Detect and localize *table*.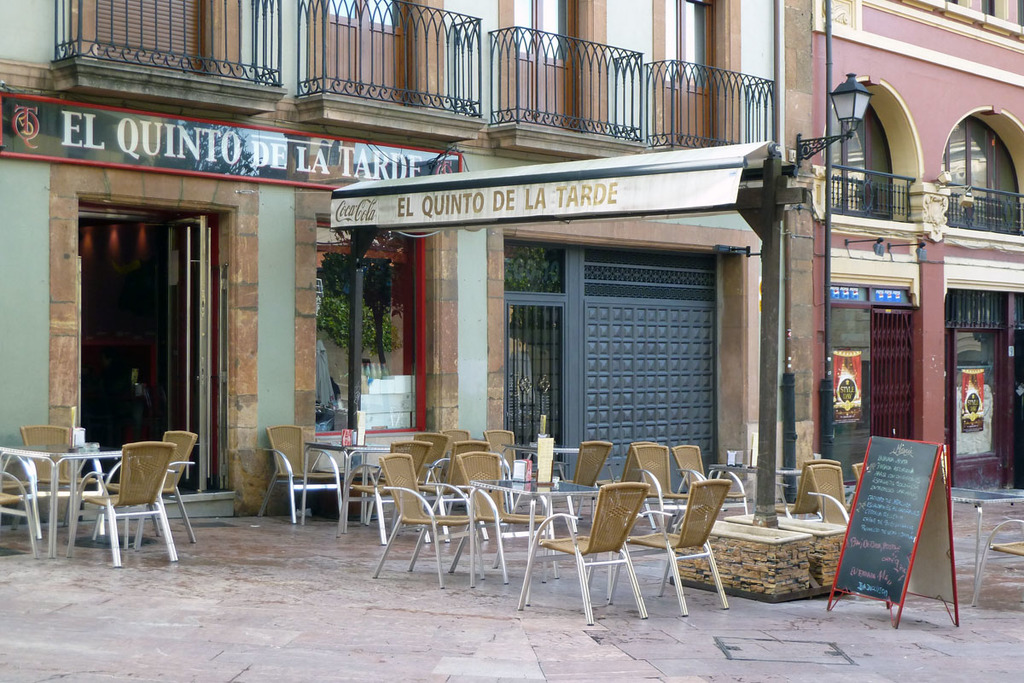
Localized at (703, 458, 802, 521).
